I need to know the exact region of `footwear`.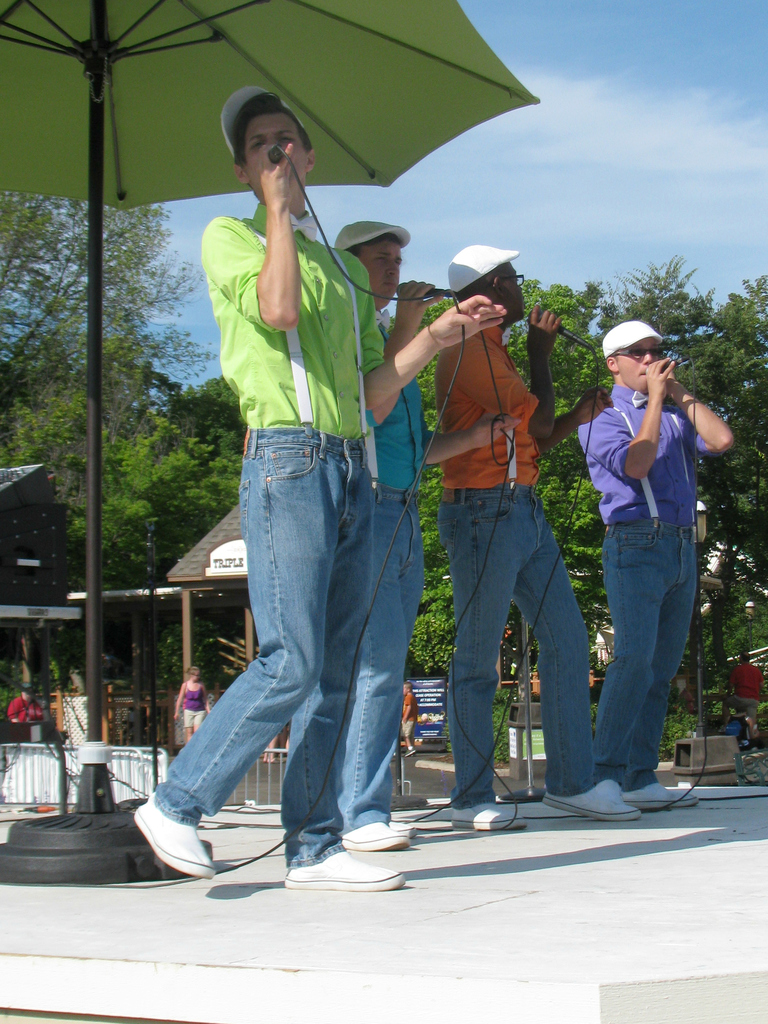
Region: 447, 802, 527, 833.
